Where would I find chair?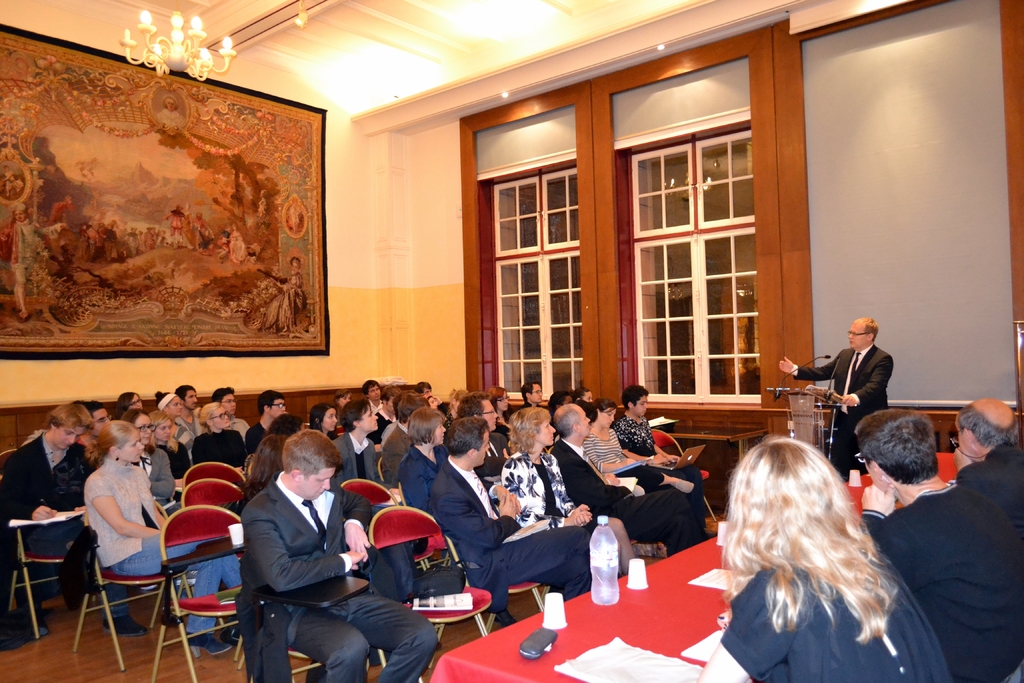
At box=[0, 447, 83, 633].
